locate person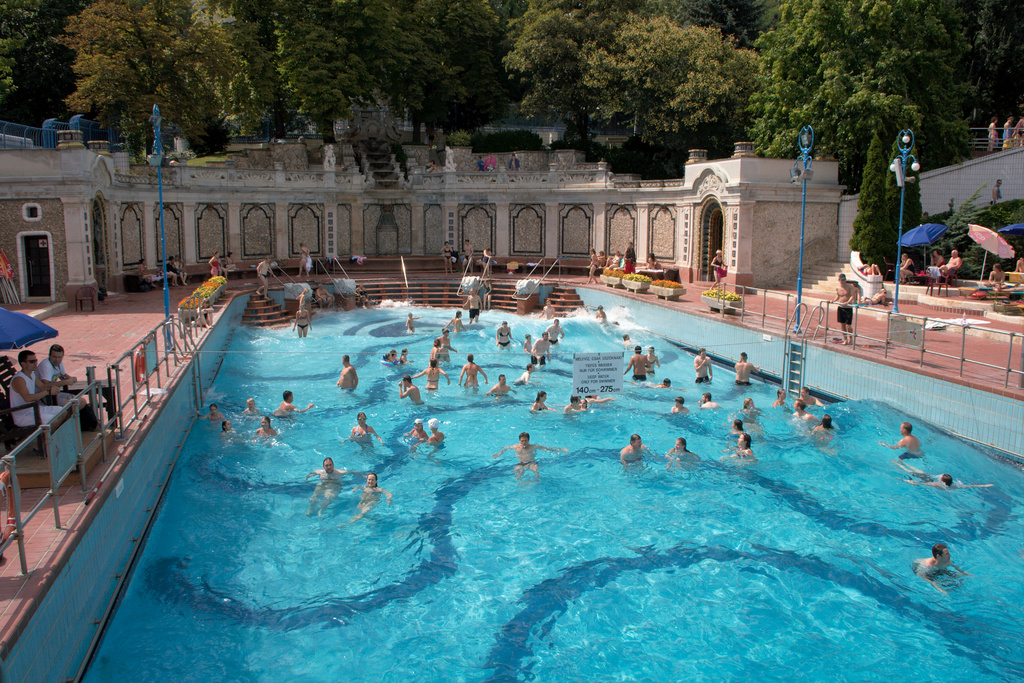
Rect(877, 425, 929, 467)
